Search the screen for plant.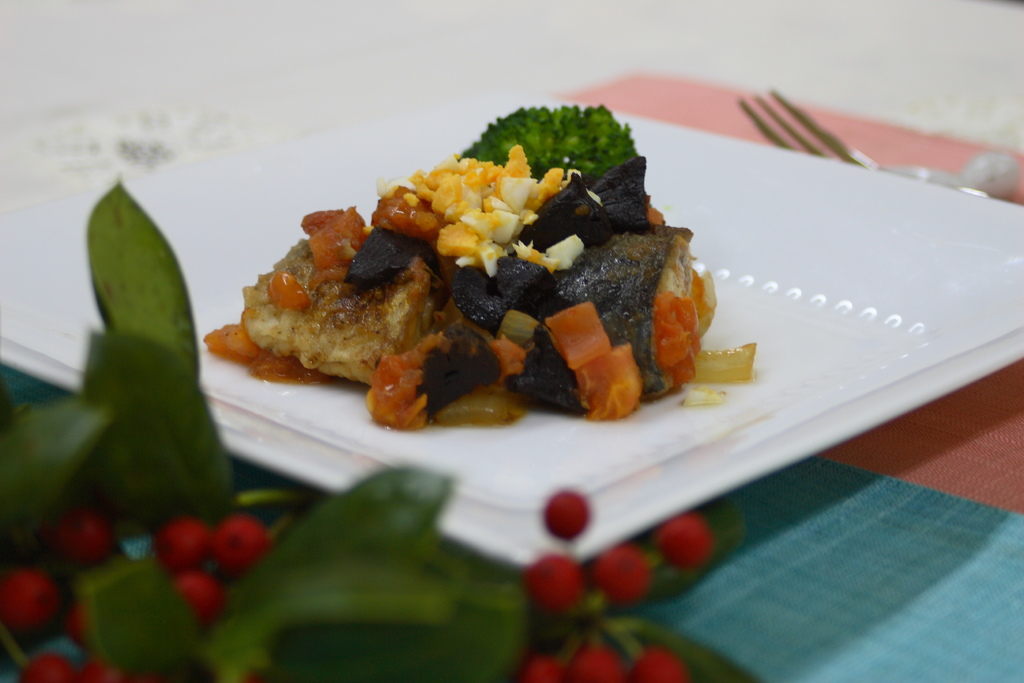
Found at [0, 168, 779, 682].
